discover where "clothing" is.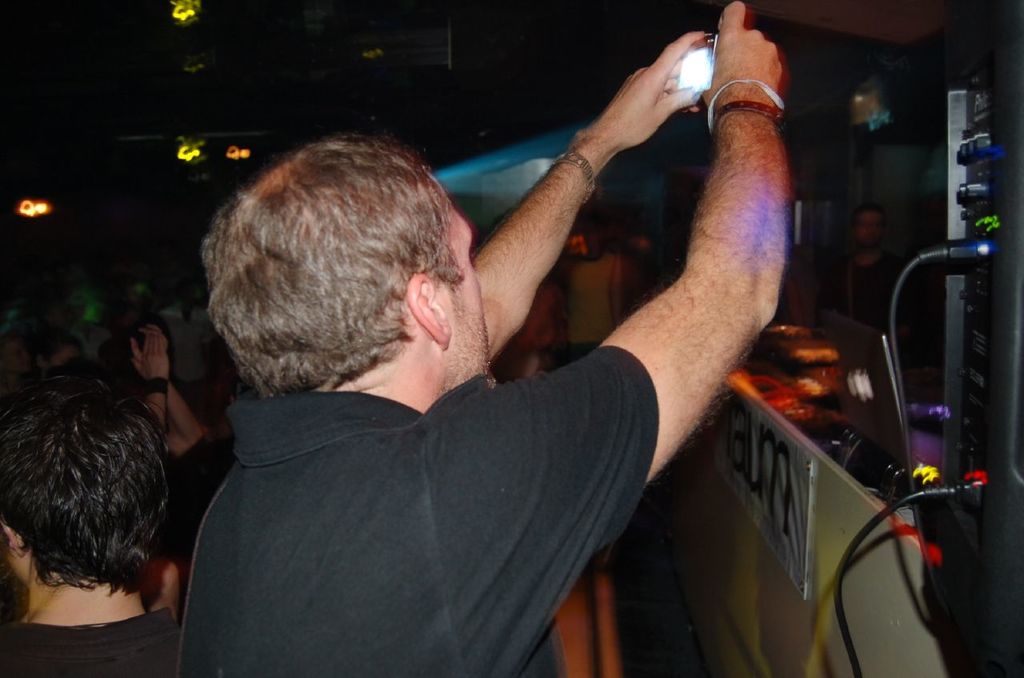
Discovered at (161, 260, 598, 652).
